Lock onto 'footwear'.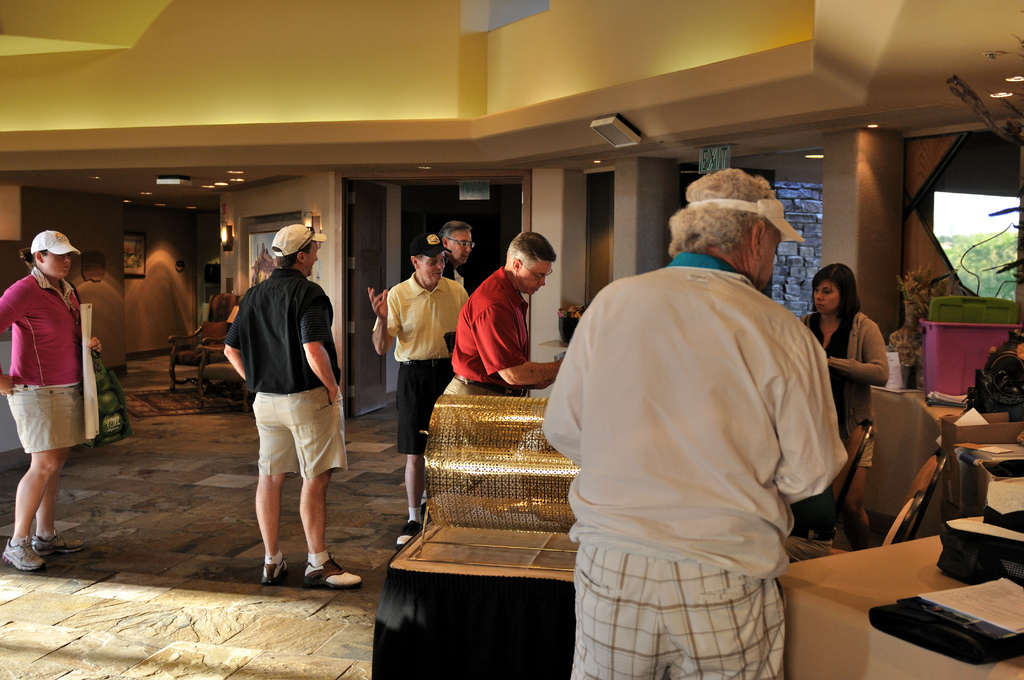
Locked: (0, 531, 47, 574).
